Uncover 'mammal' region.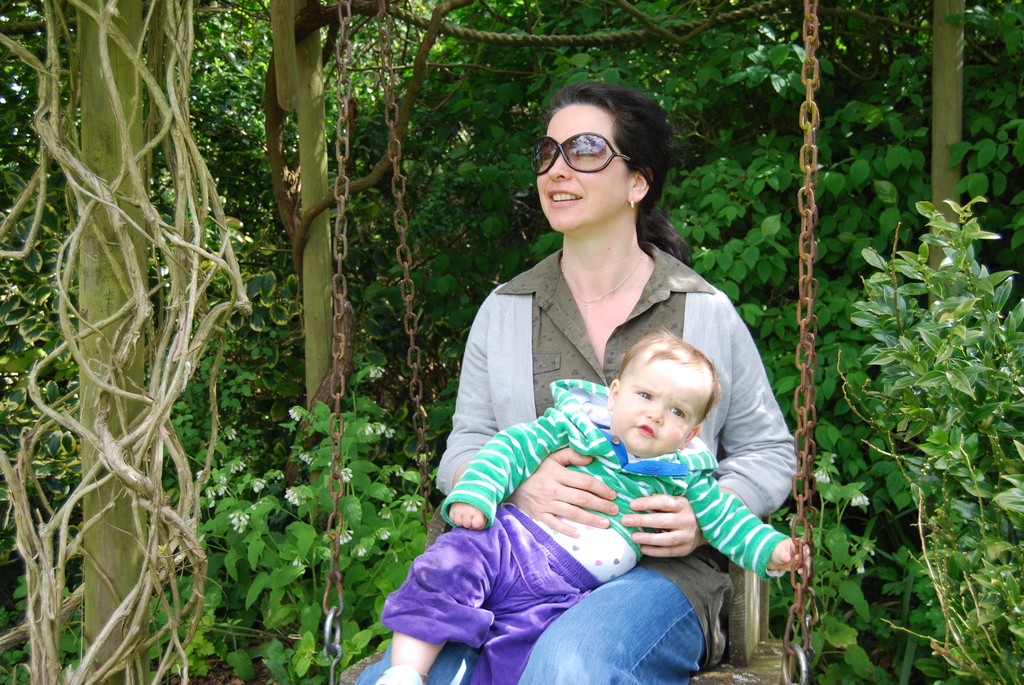
Uncovered: 375:325:800:683.
